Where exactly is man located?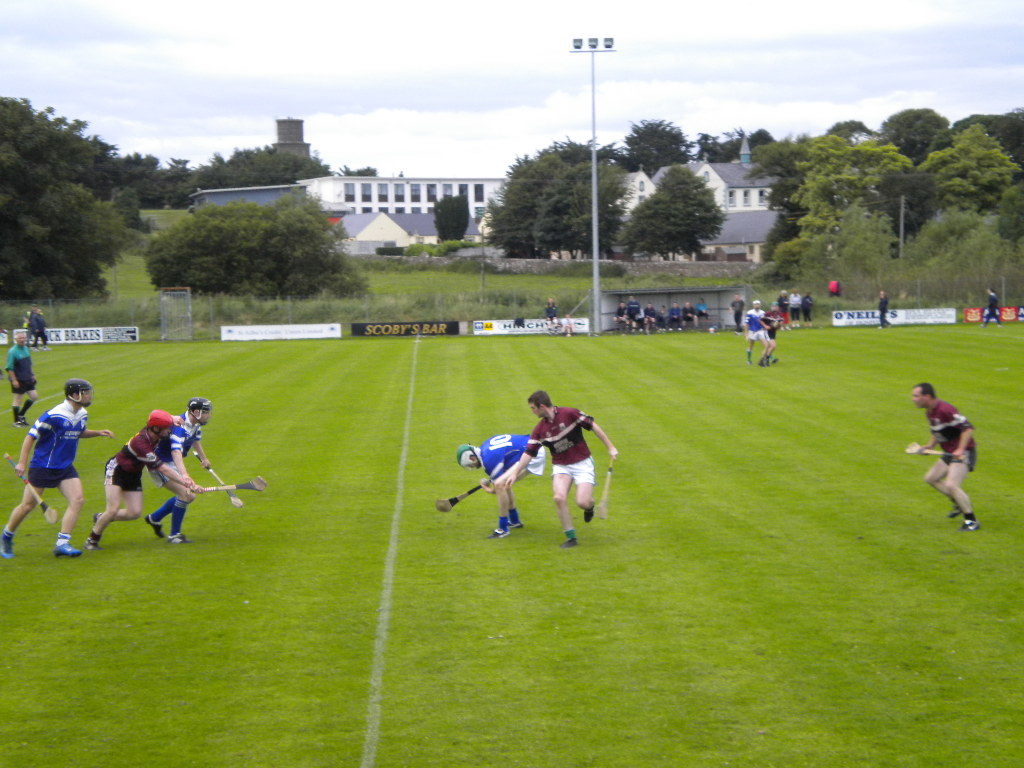
Its bounding box is <bbox>739, 295, 767, 360</bbox>.
